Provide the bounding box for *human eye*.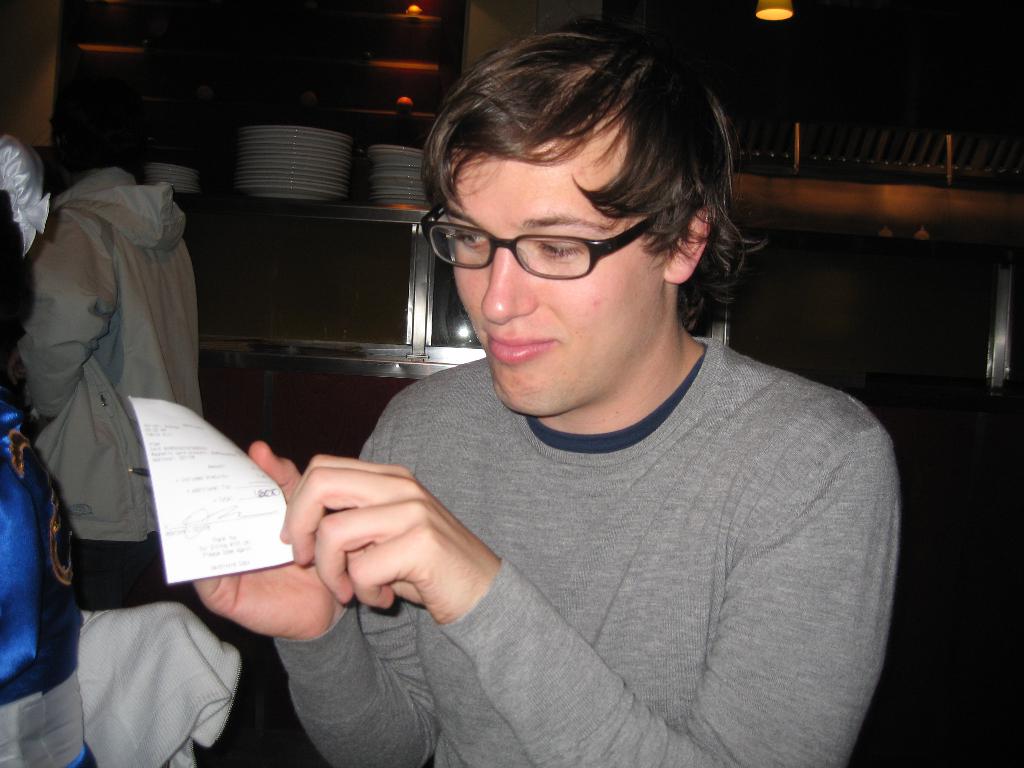
[447, 225, 485, 255].
